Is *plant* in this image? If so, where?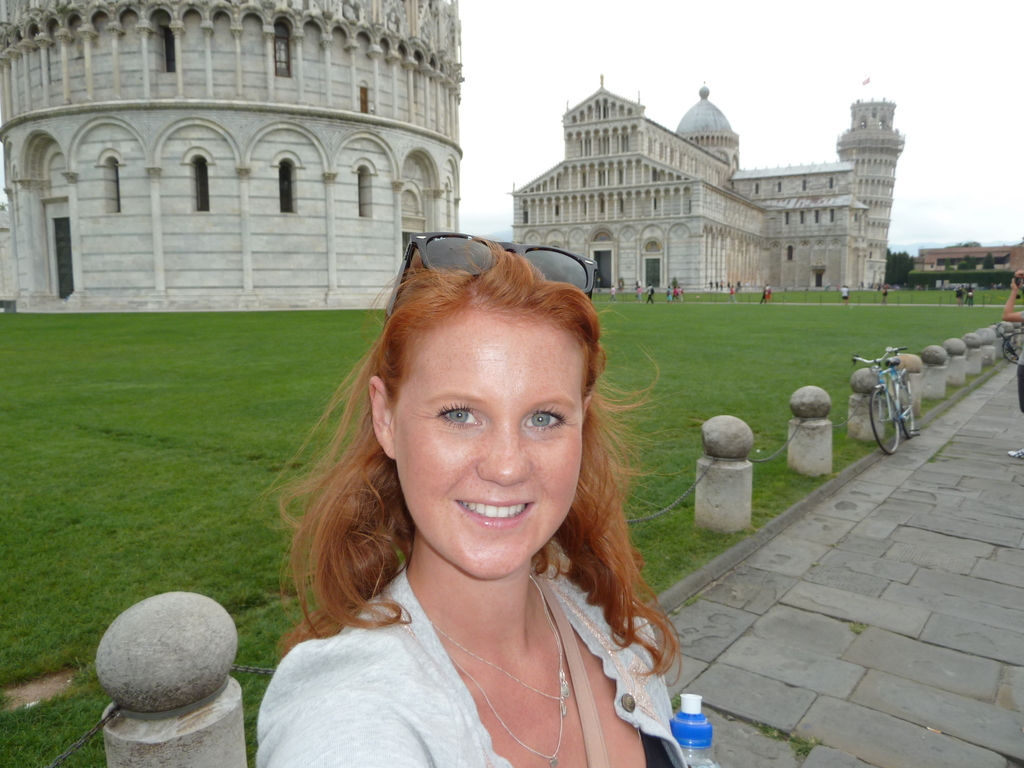
Yes, at bbox=[849, 619, 869, 634].
